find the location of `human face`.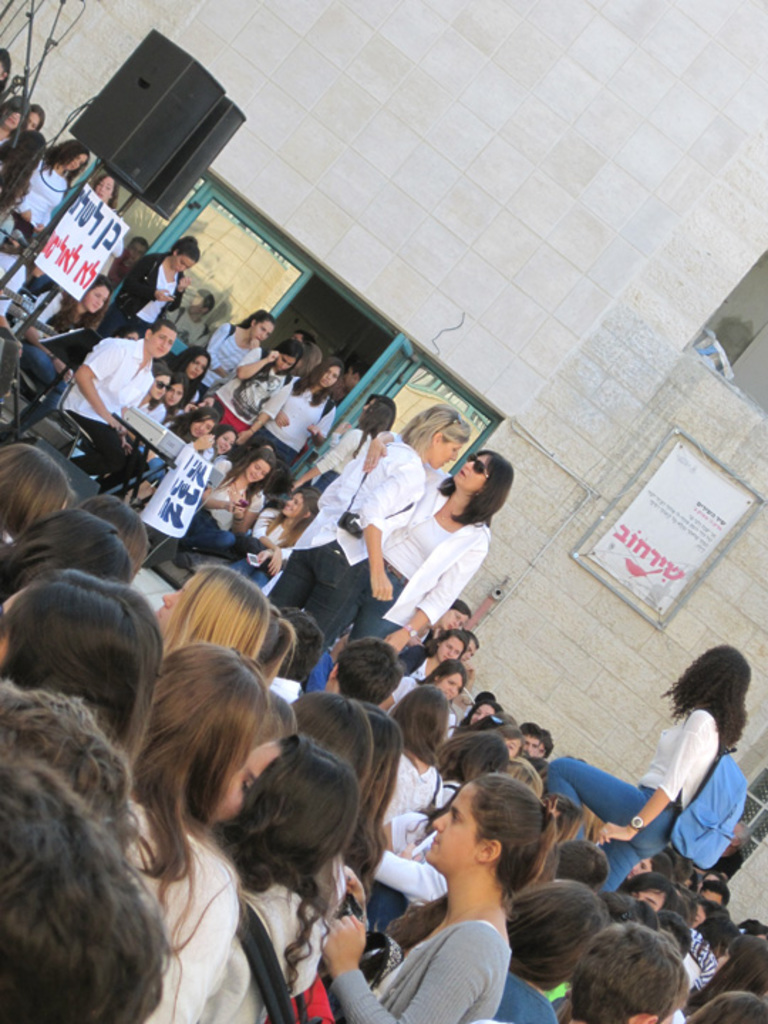
Location: [x1=162, y1=570, x2=196, y2=636].
